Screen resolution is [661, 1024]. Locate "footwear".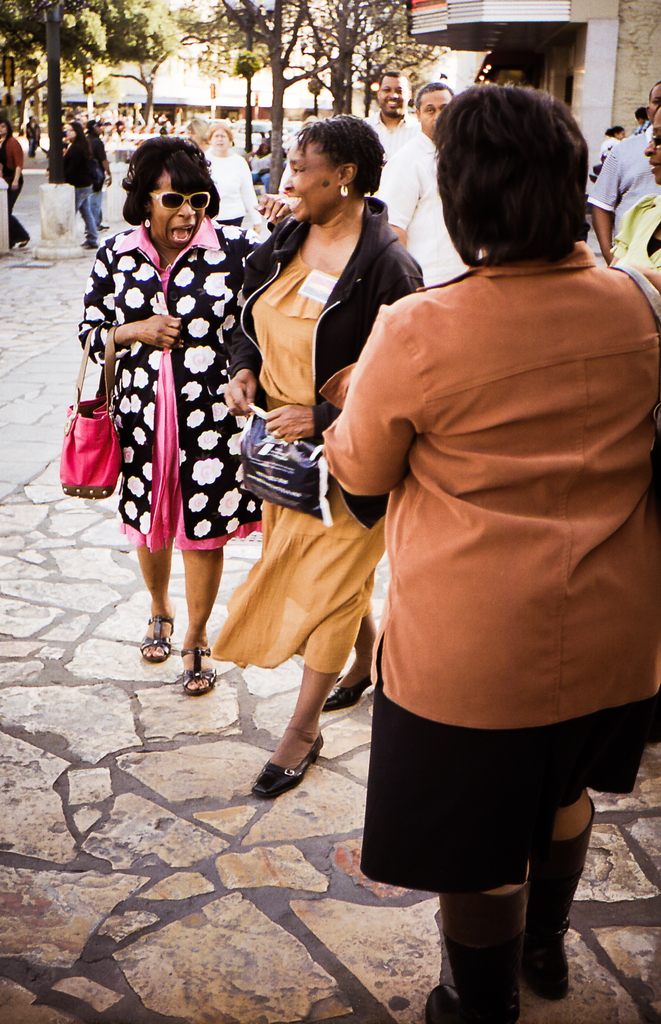
bbox=[508, 918, 583, 993].
